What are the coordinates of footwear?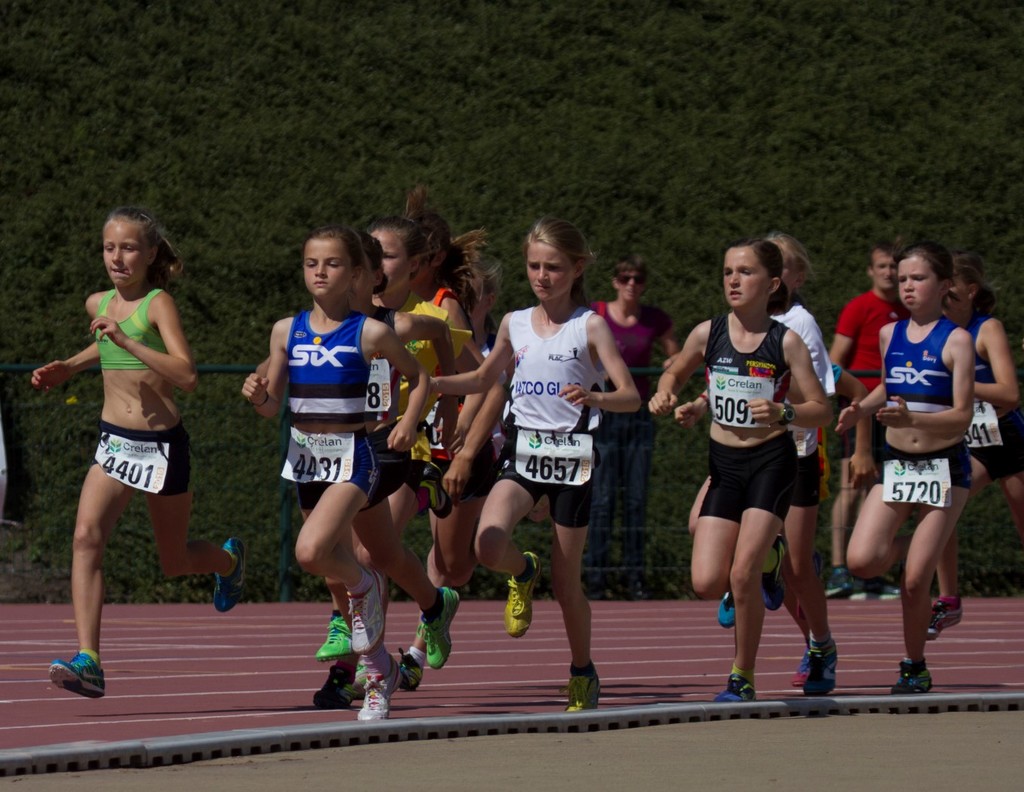
[x1=555, y1=666, x2=605, y2=711].
